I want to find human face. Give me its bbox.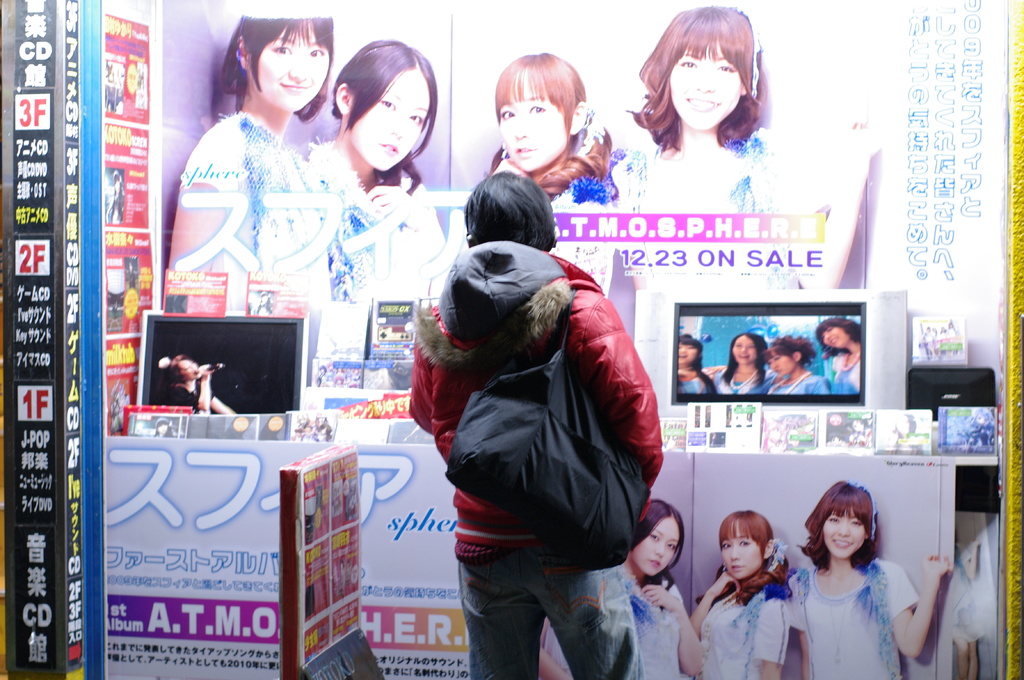
{"x1": 350, "y1": 69, "x2": 429, "y2": 171}.
